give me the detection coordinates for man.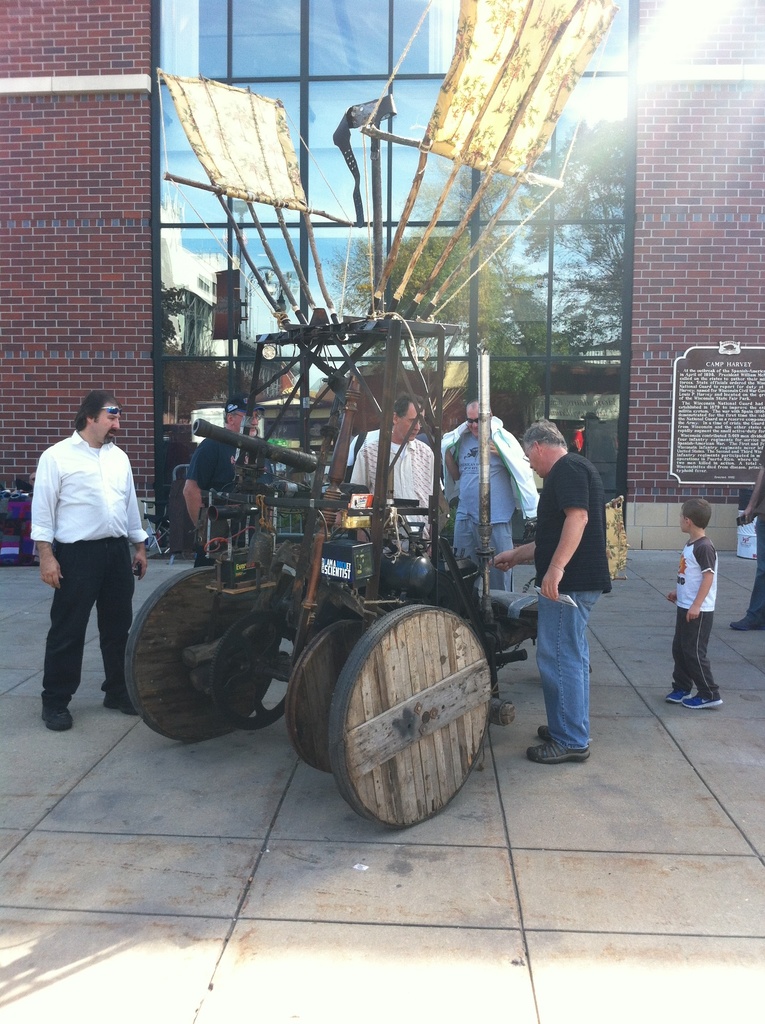
select_region(181, 399, 271, 560).
